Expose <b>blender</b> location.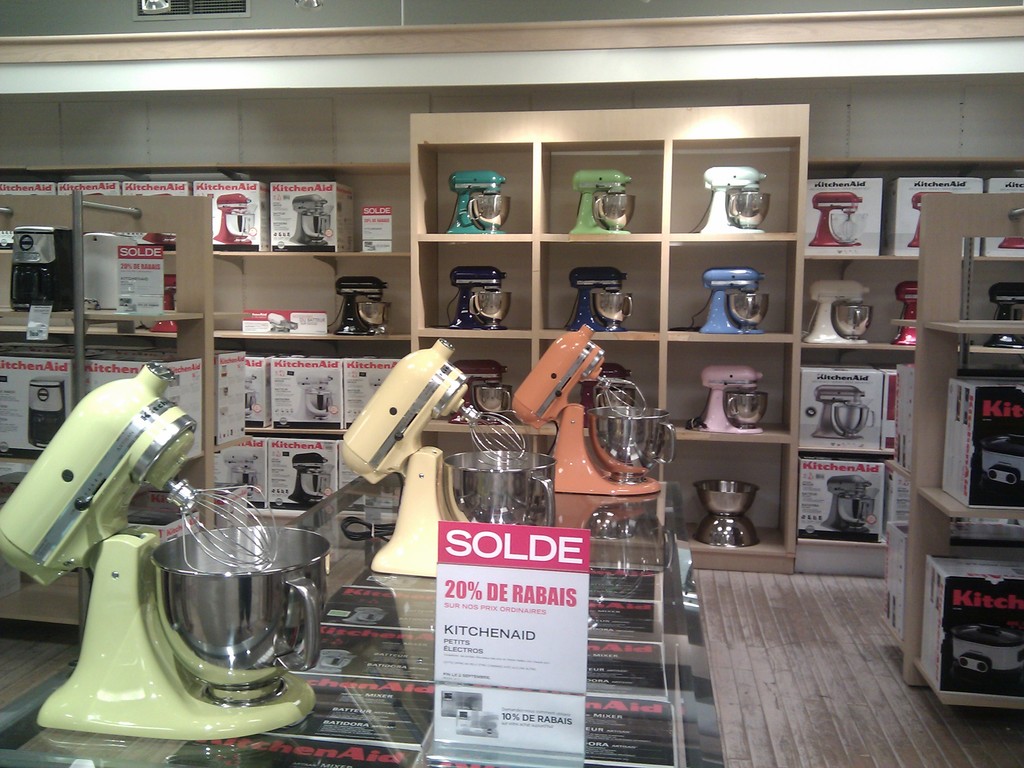
Exposed at (440, 269, 516, 338).
